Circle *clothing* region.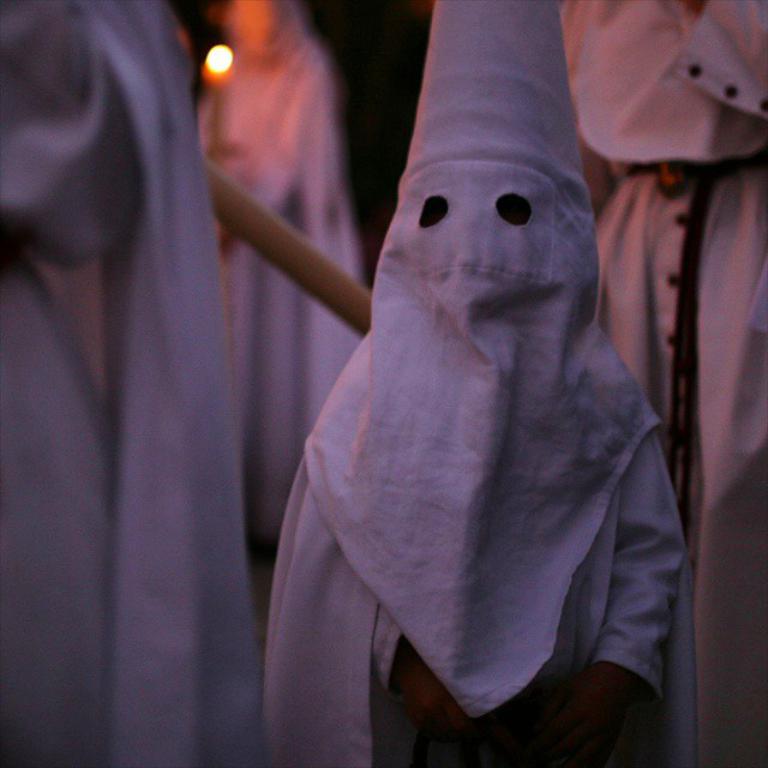
Region: (x1=0, y1=0, x2=269, y2=767).
